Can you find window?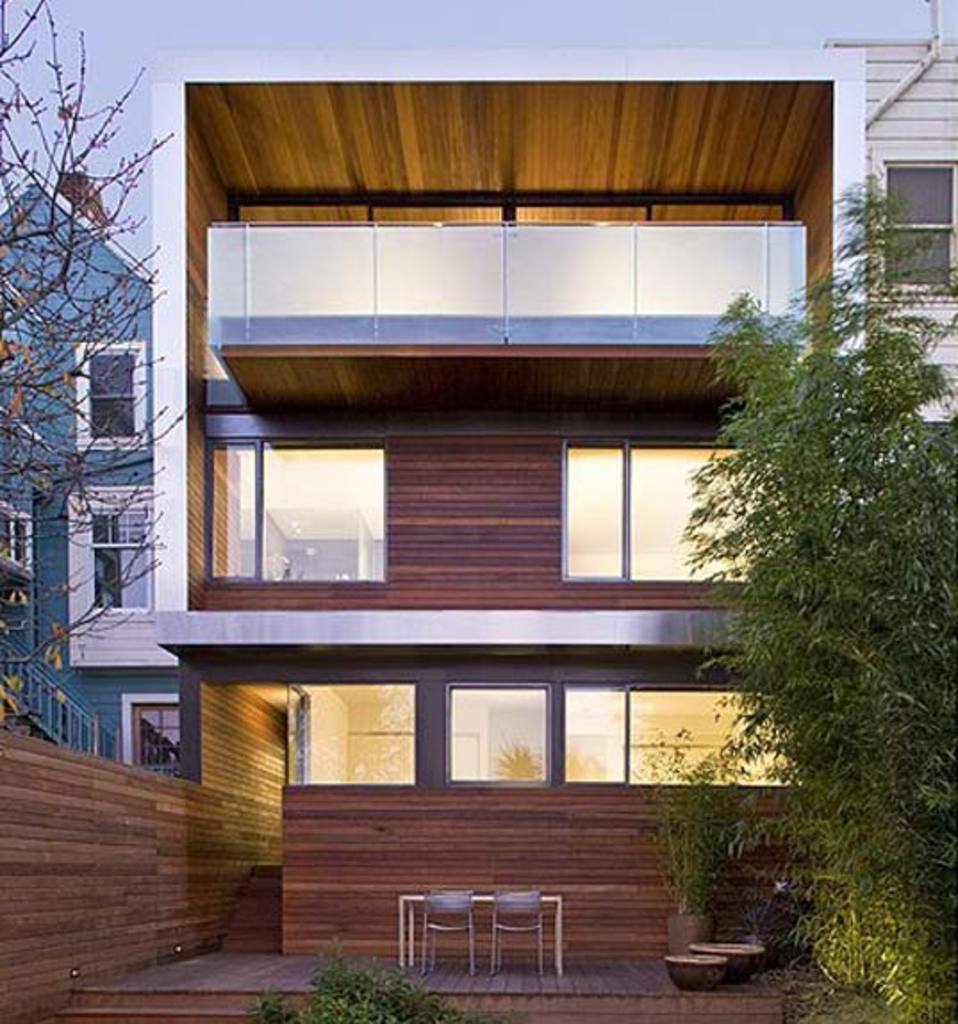
Yes, bounding box: pyautogui.locateOnScreen(881, 166, 956, 293).
